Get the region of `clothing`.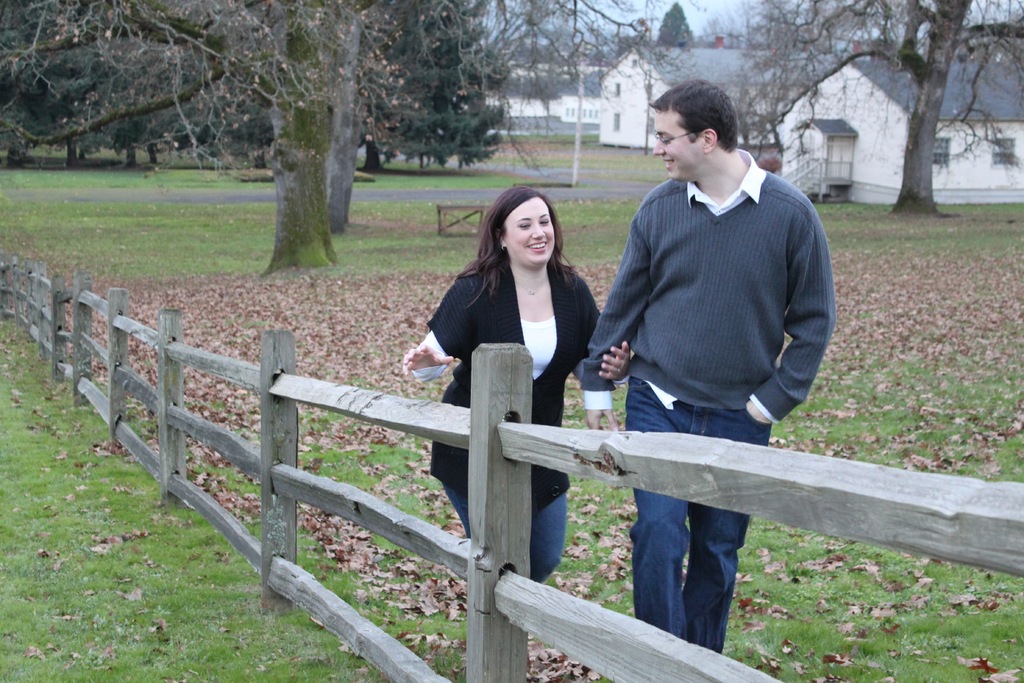
select_region(627, 375, 772, 670).
